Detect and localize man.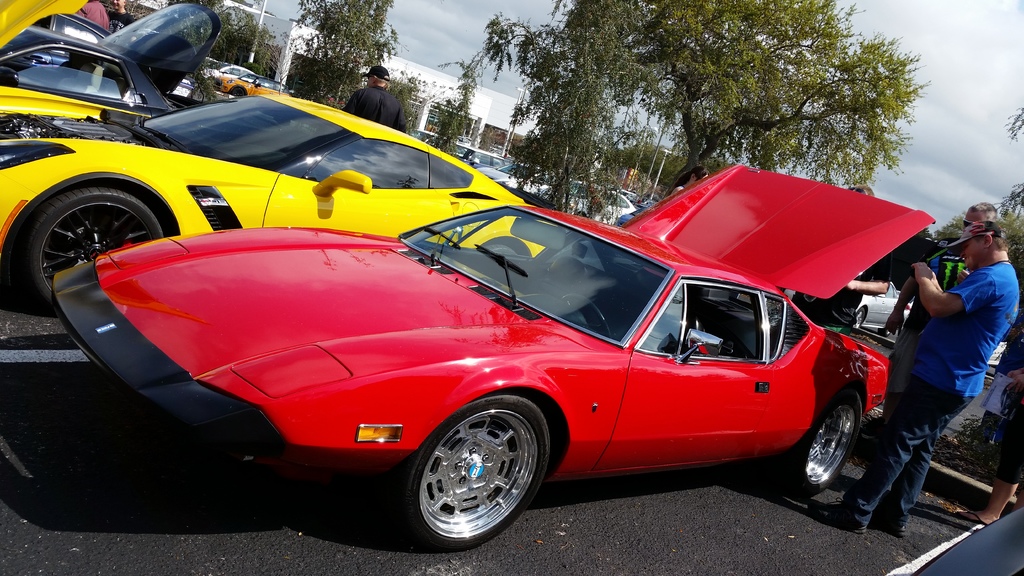
Localized at crop(881, 201, 1000, 413).
